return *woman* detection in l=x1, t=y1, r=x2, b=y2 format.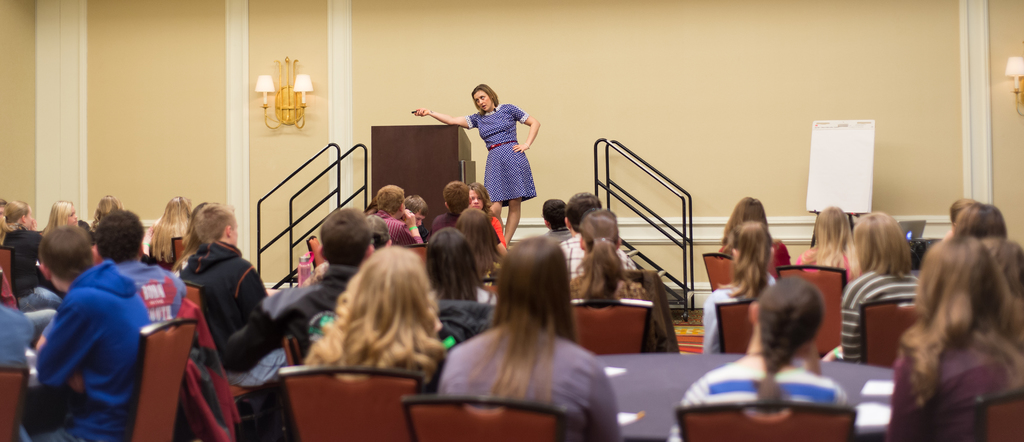
l=292, t=243, r=448, b=400.
